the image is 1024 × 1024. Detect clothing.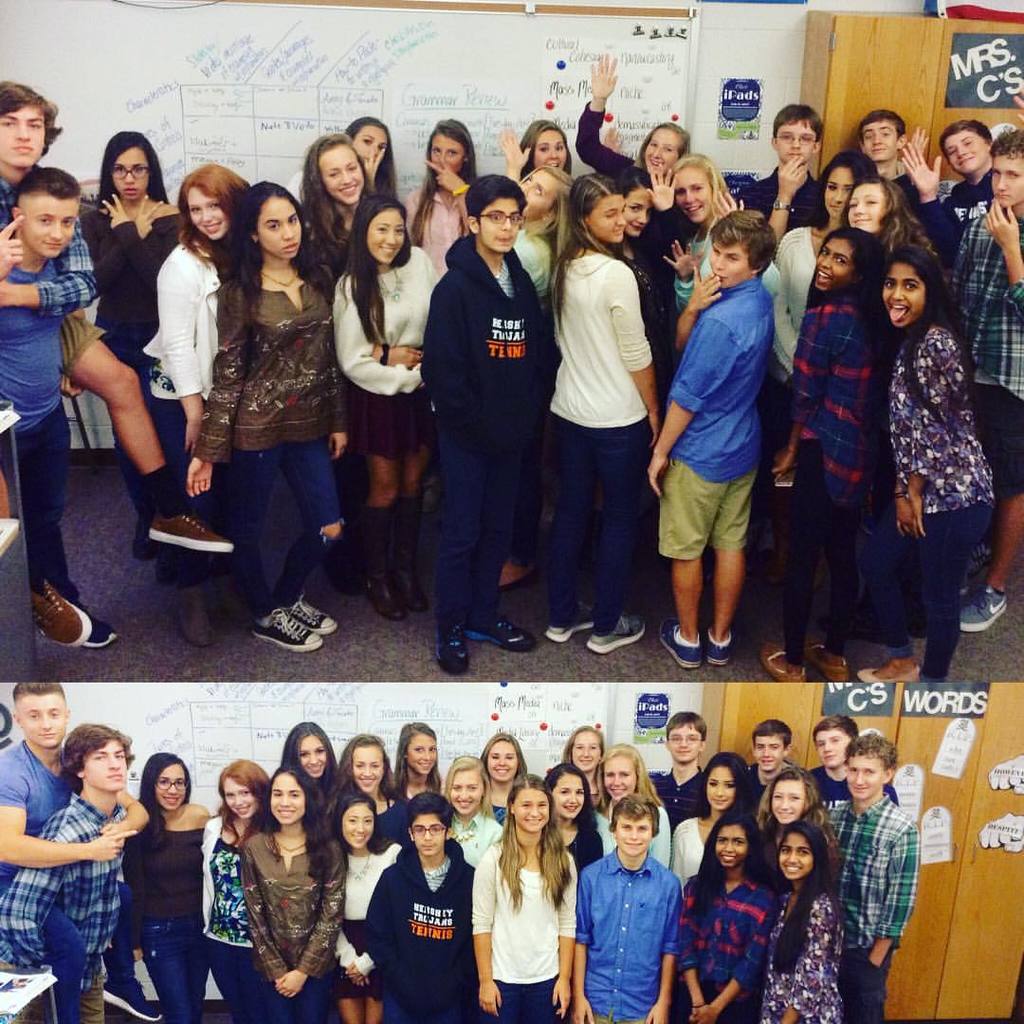
Detection: BBox(283, 188, 364, 298).
